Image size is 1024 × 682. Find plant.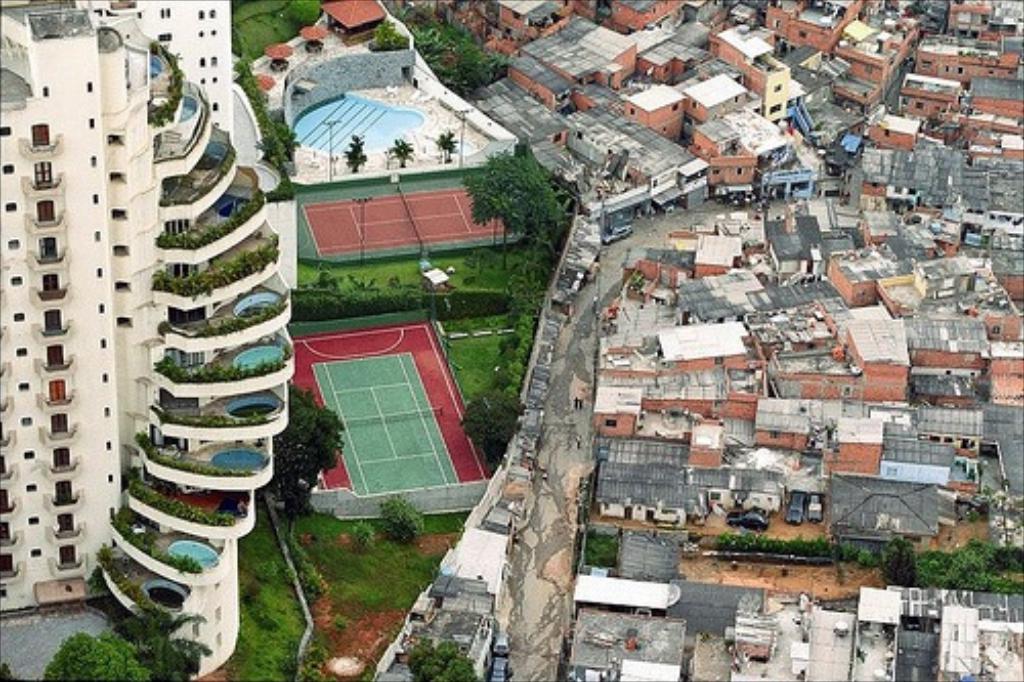
37, 623, 141, 680.
